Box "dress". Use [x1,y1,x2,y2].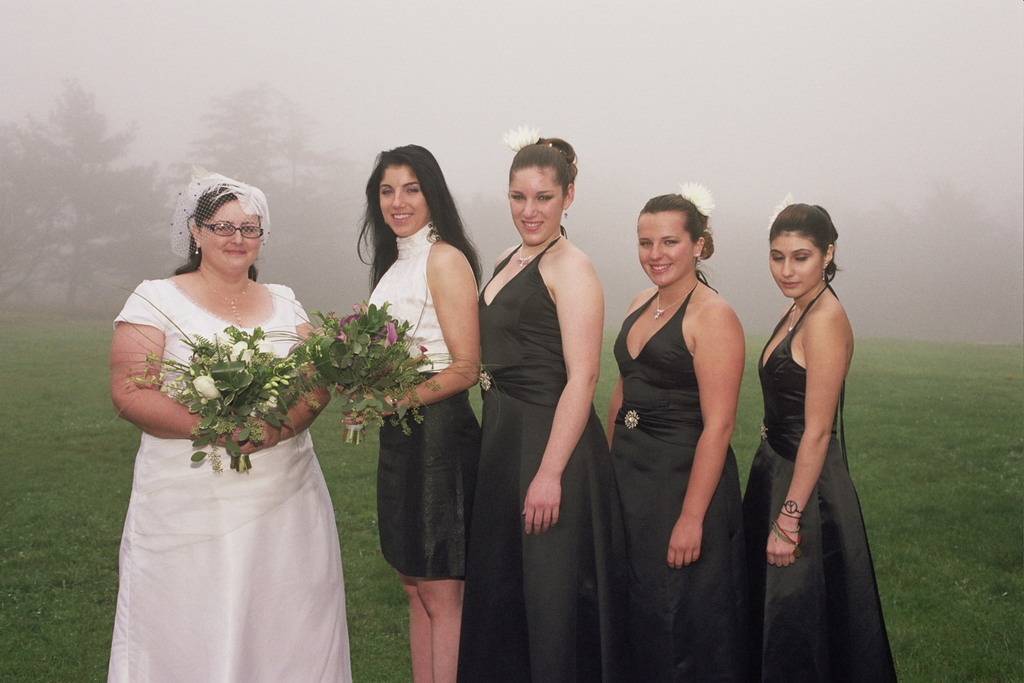
[105,274,356,682].
